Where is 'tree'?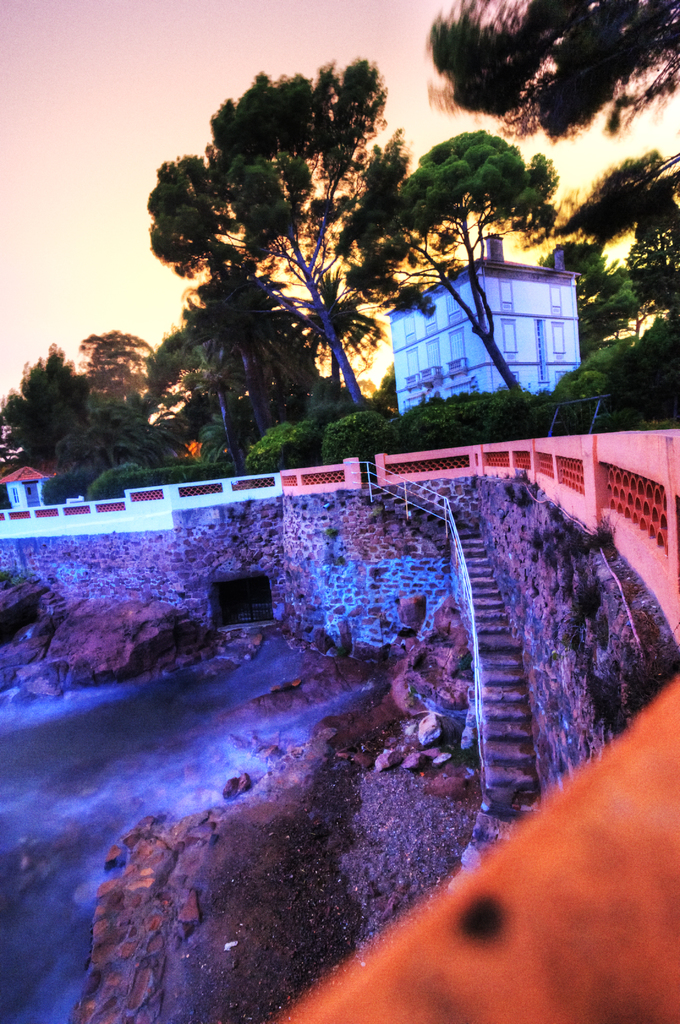
detection(401, 128, 558, 403).
